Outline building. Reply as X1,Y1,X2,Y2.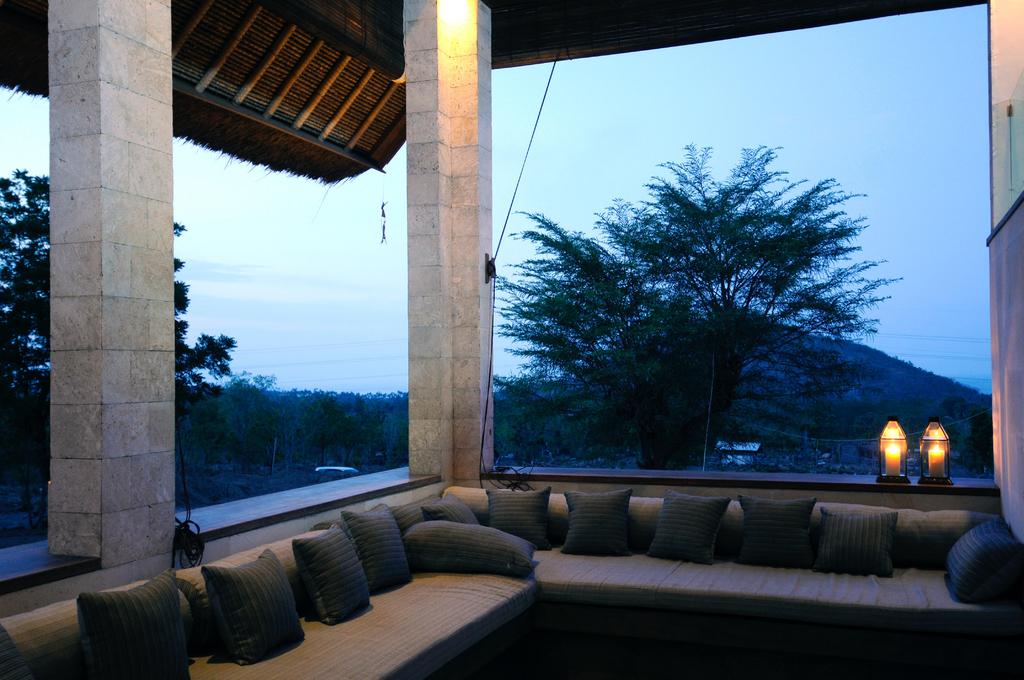
0,0,1023,679.
